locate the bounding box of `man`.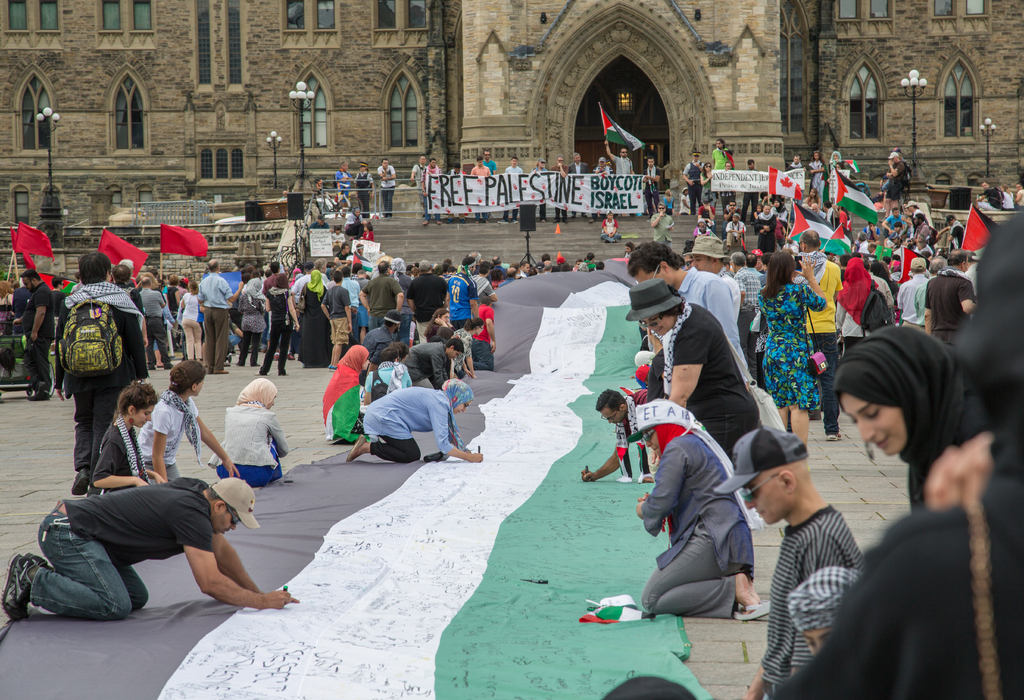
Bounding box: (881, 147, 917, 222).
